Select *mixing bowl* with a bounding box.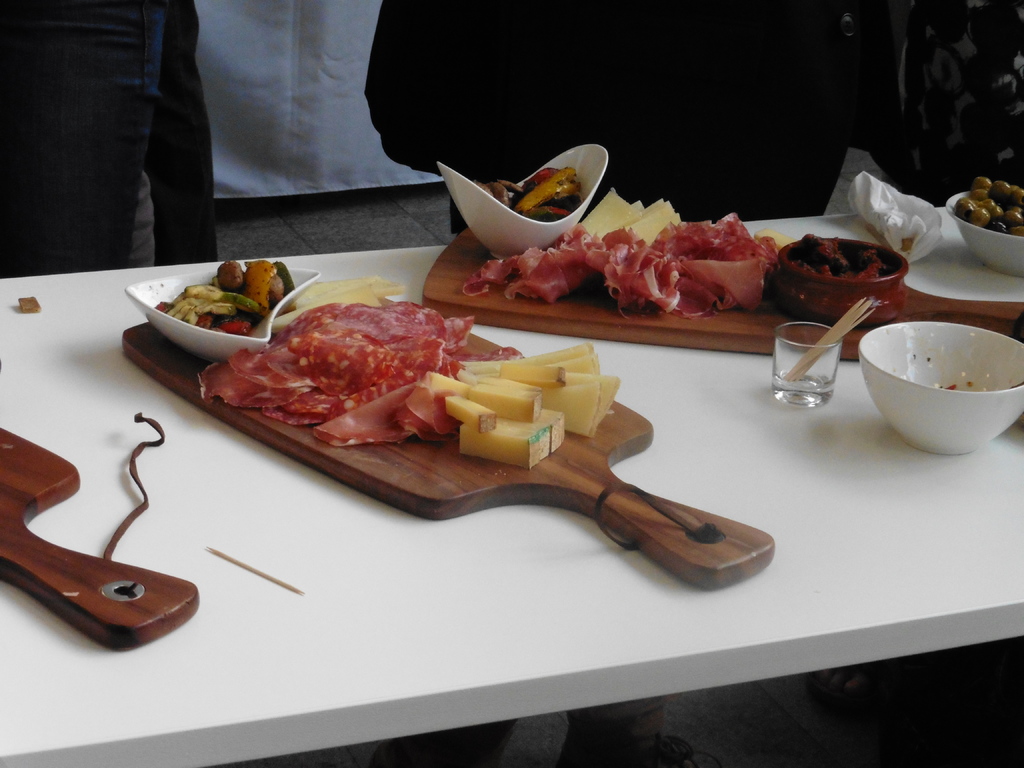
box=[853, 309, 1023, 458].
